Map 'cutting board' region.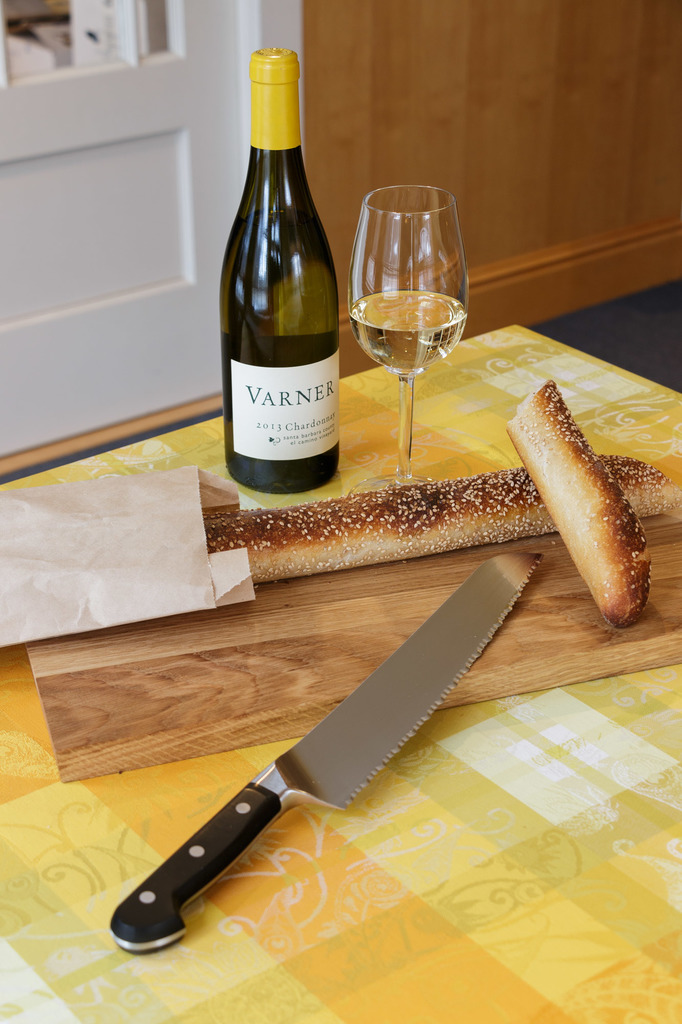
Mapped to rect(9, 524, 681, 792).
